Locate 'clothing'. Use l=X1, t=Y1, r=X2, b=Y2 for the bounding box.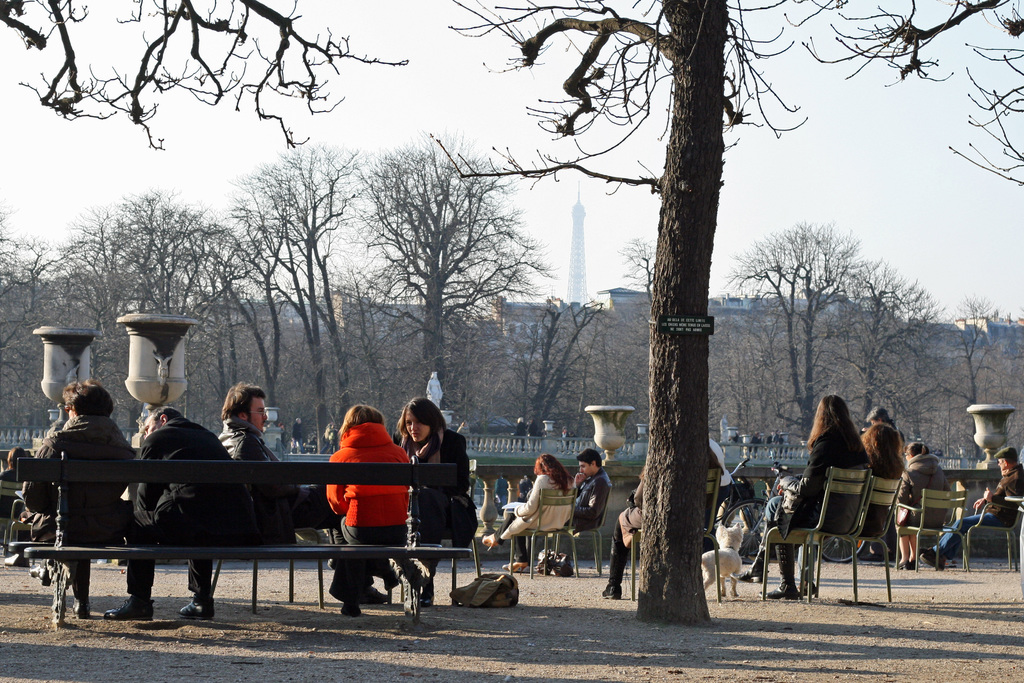
l=313, t=409, r=410, b=586.
